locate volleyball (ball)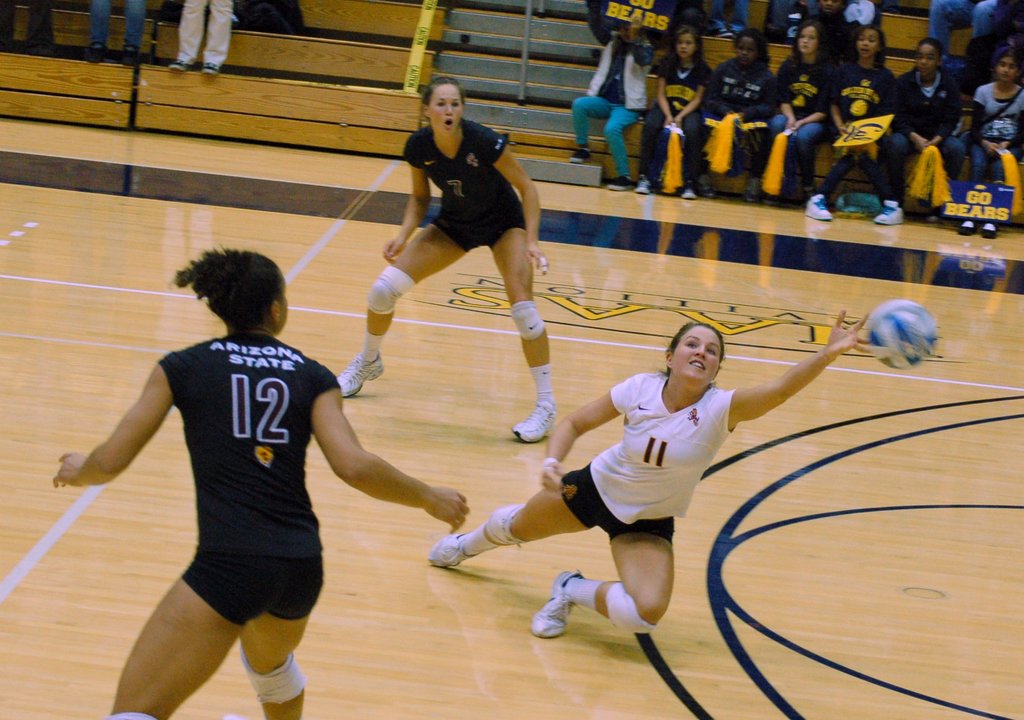
Rect(863, 296, 945, 374)
